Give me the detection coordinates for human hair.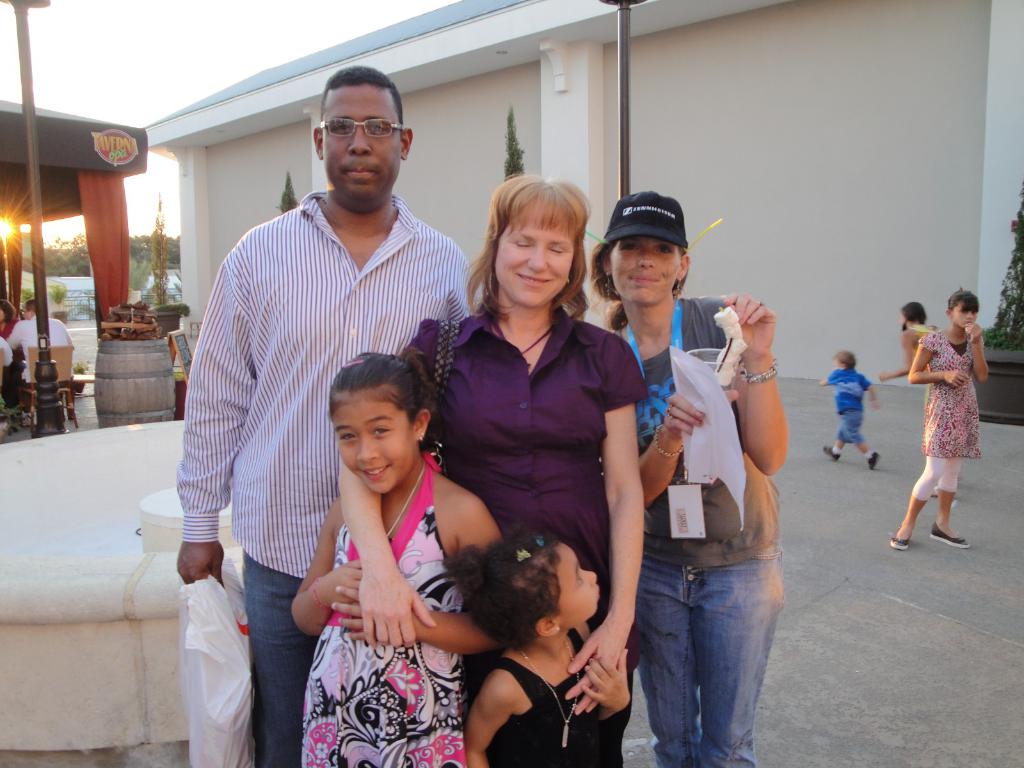
<region>948, 289, 980, 312</region>.
